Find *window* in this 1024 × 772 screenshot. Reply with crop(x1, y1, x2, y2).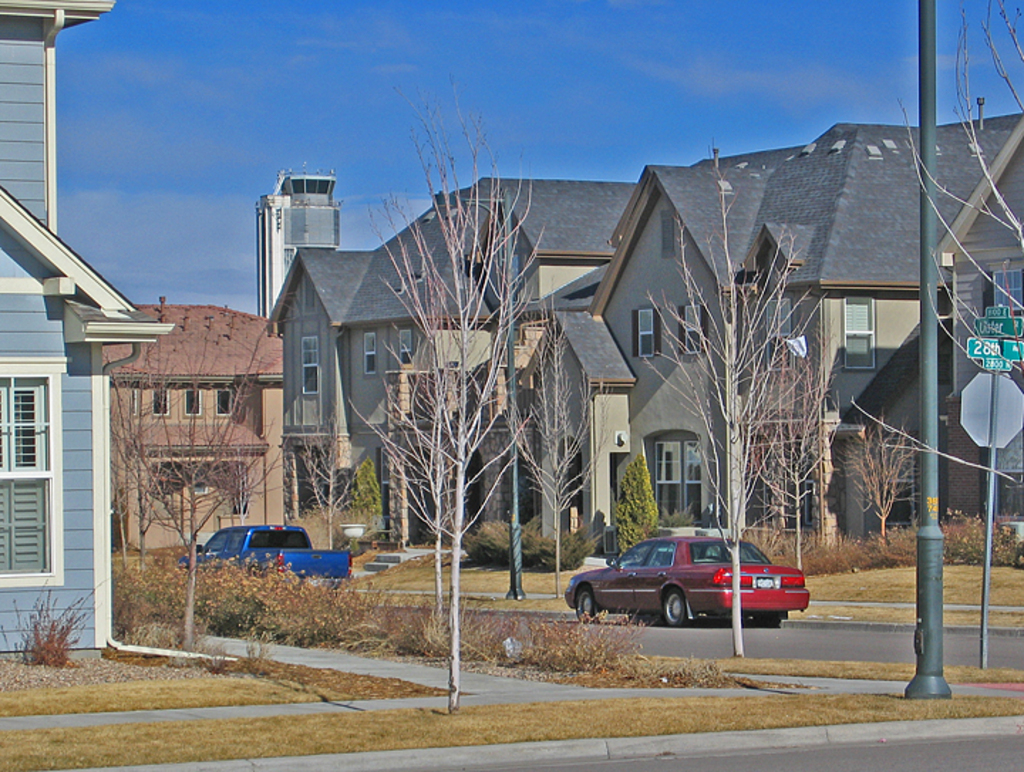
crop(155, 388, 171, 418).
